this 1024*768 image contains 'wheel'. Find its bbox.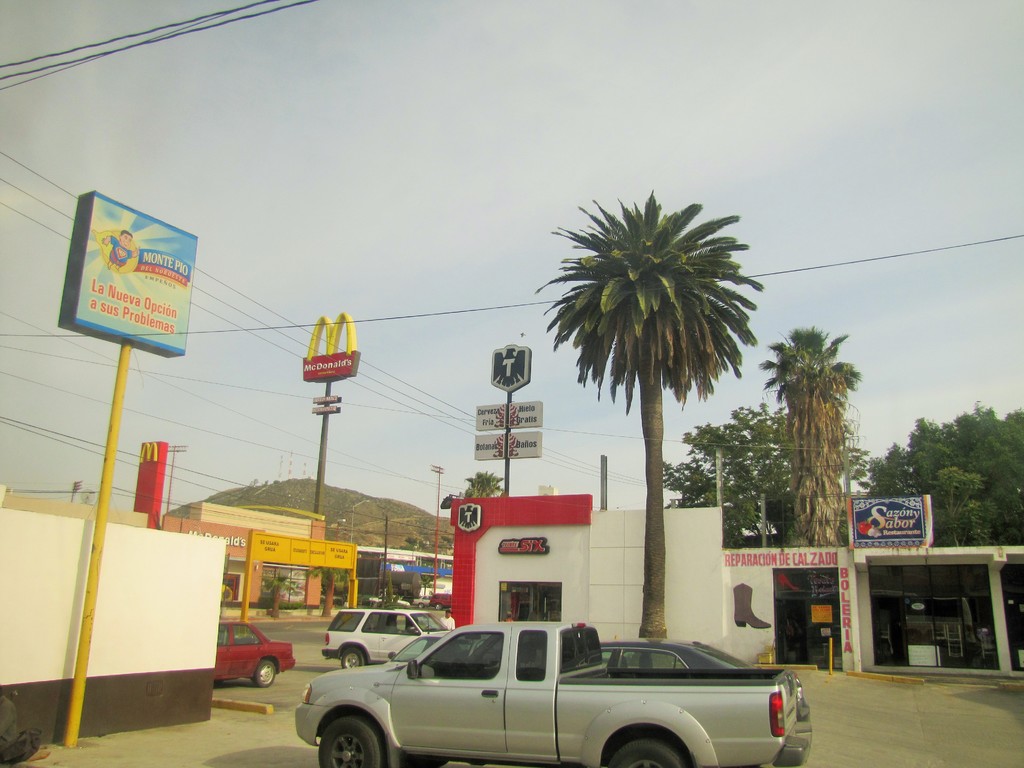
bbox=[301, 679, 387, 756].
